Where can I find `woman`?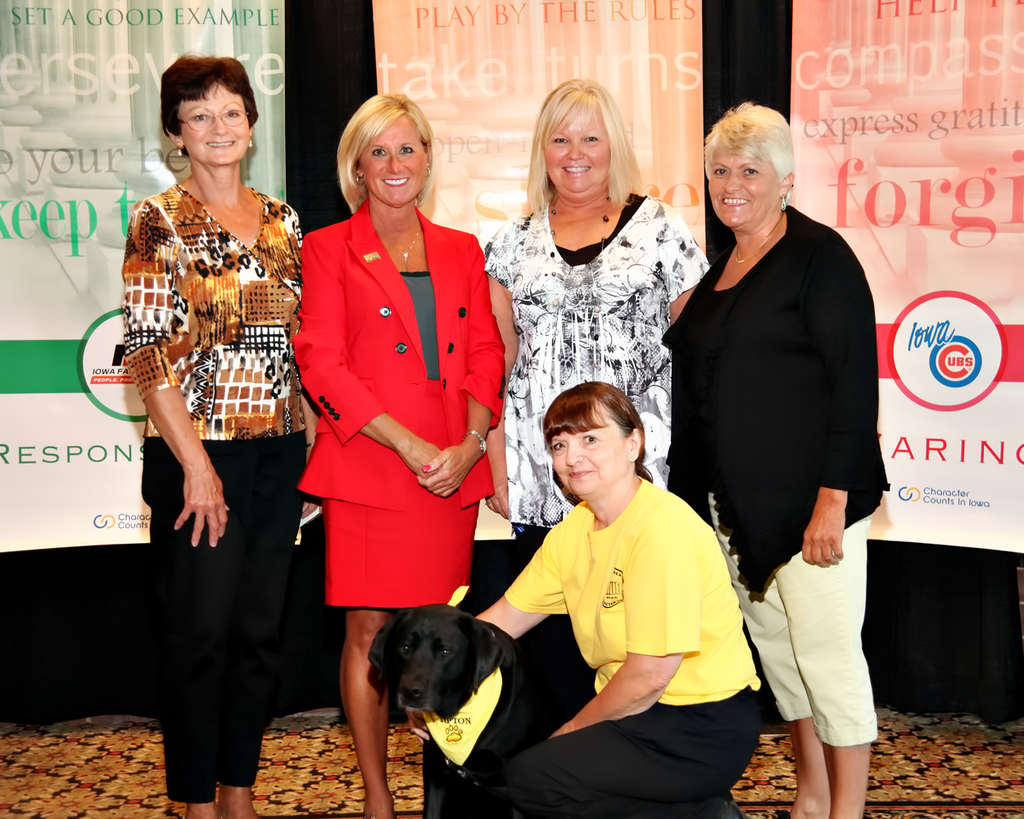
You can find it at (x1=296, y1=87, x2=503, y2=818).
